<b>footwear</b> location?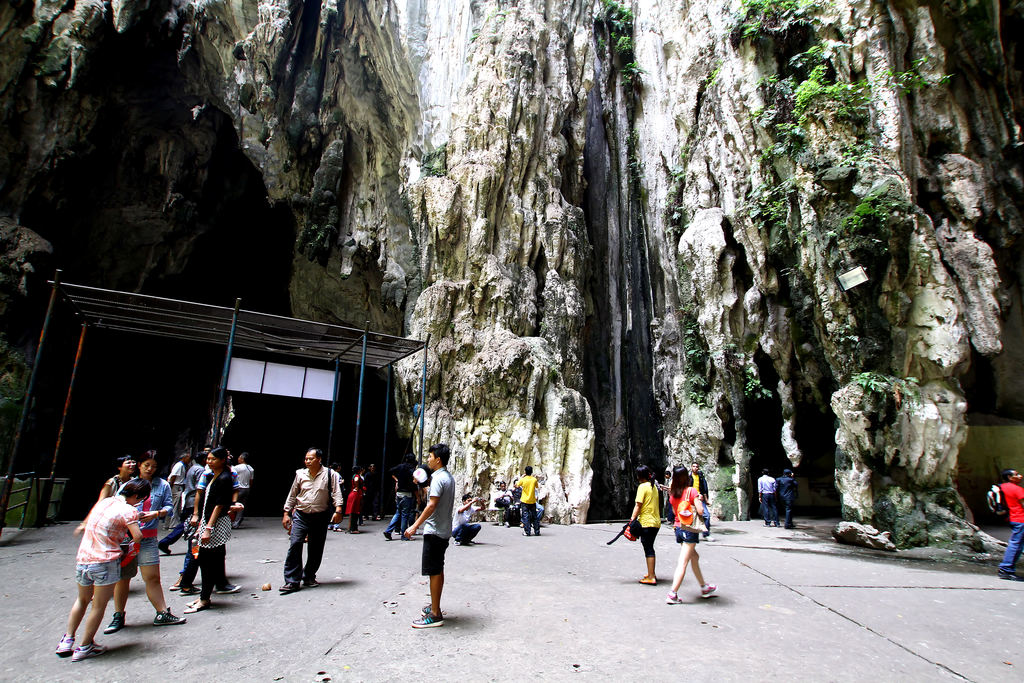
locate(452, 538, 460, 546)
